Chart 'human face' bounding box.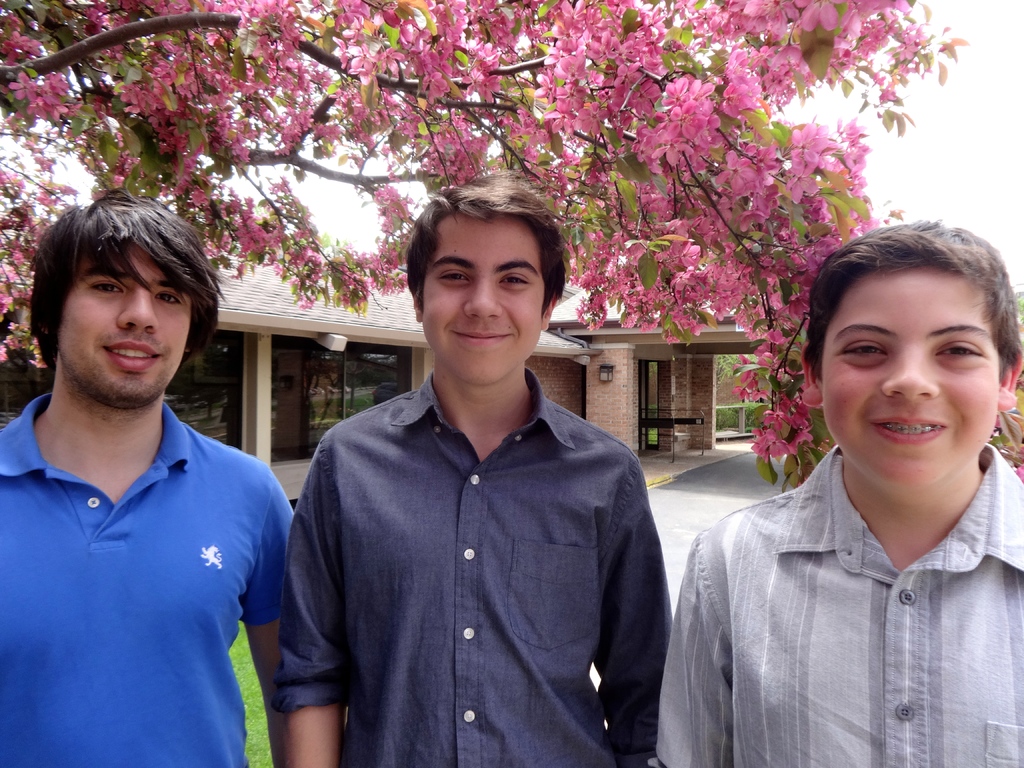
Charted: detection(819, 273, 1000, 495).
